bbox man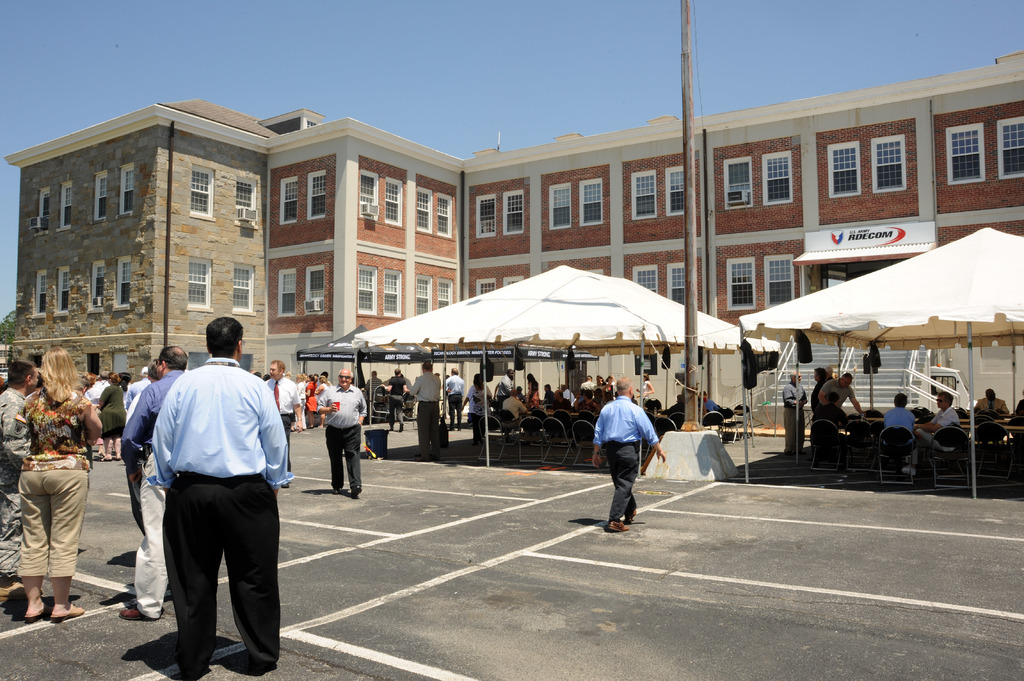
[591,371,661,531]
